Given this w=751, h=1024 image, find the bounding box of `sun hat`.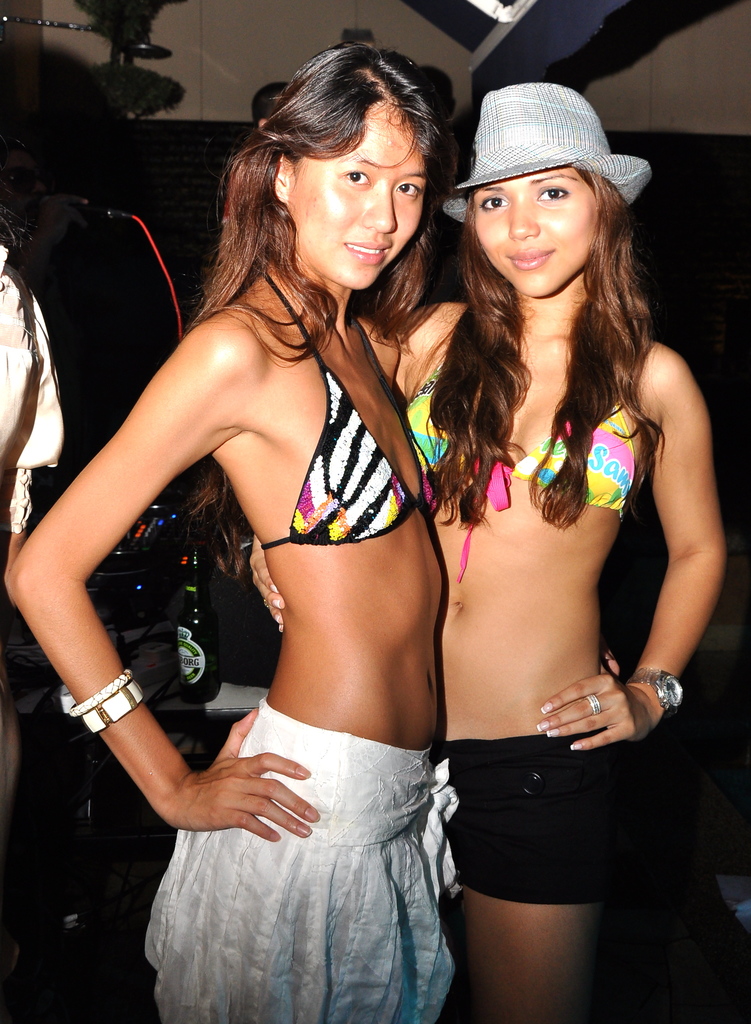
440/85/659/225.
